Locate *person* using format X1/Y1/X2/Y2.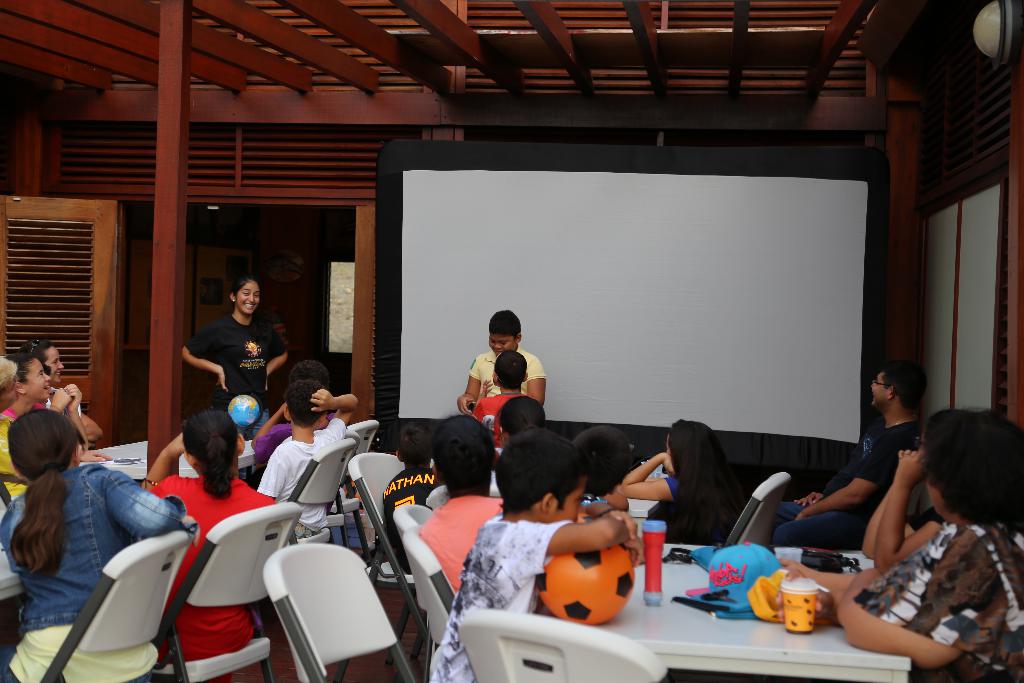
774/362/921/546.
